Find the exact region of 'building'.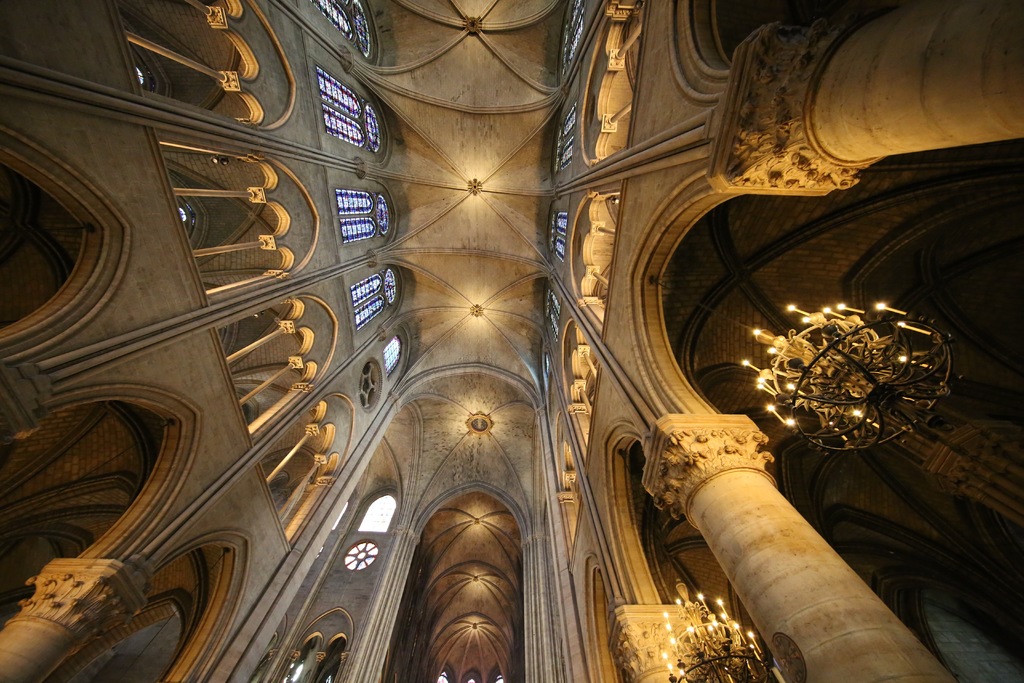
Exact region: bbox(0, 0, 1023, 682).
